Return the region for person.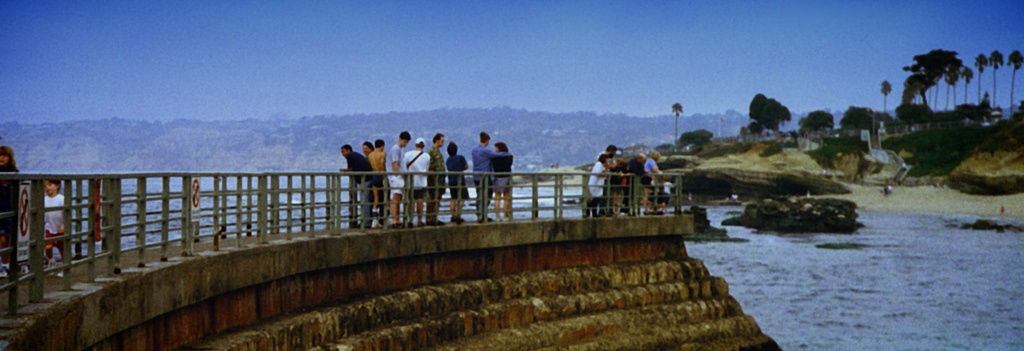
<box>593,145,617,181</box>.
